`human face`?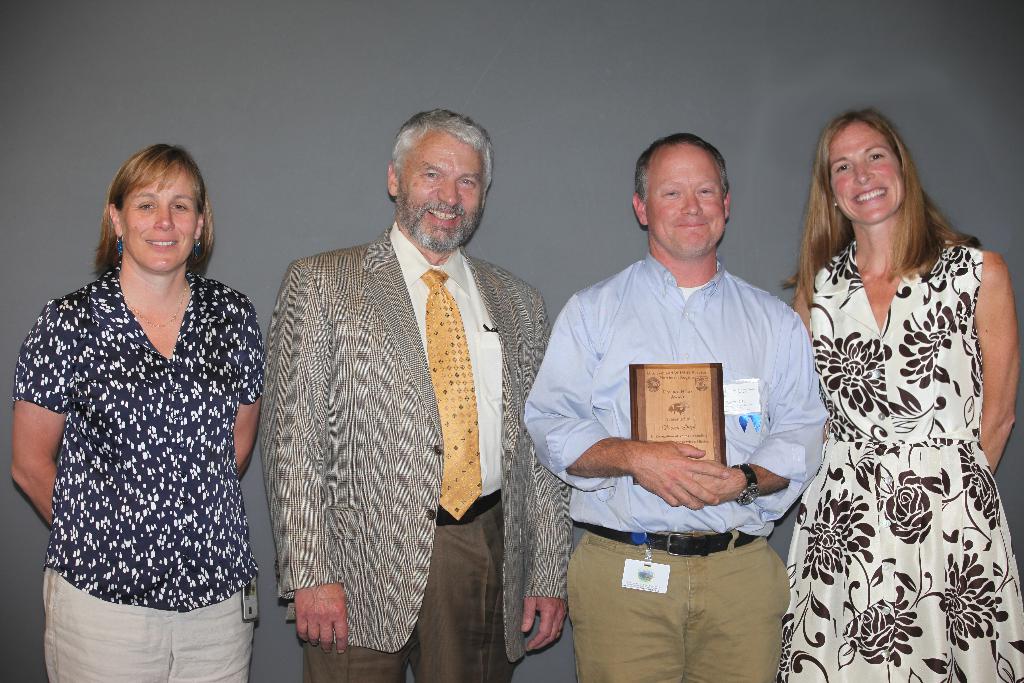
crop(823, 118, 899, 228)
